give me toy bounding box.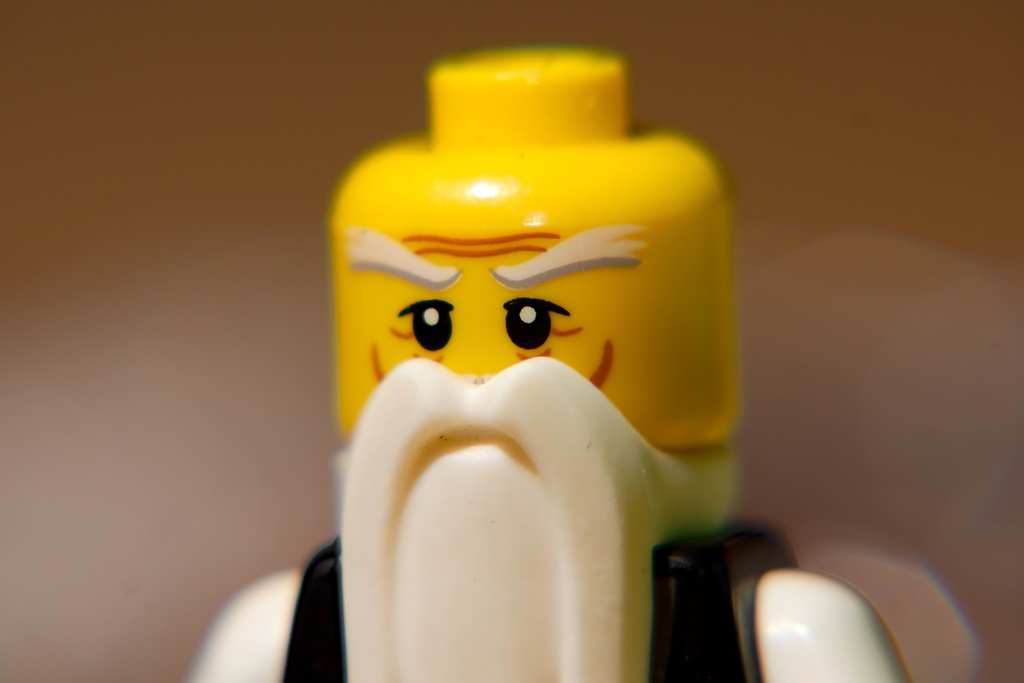
pyautogui.locateOnScreen(171, 35, 919, 682).
